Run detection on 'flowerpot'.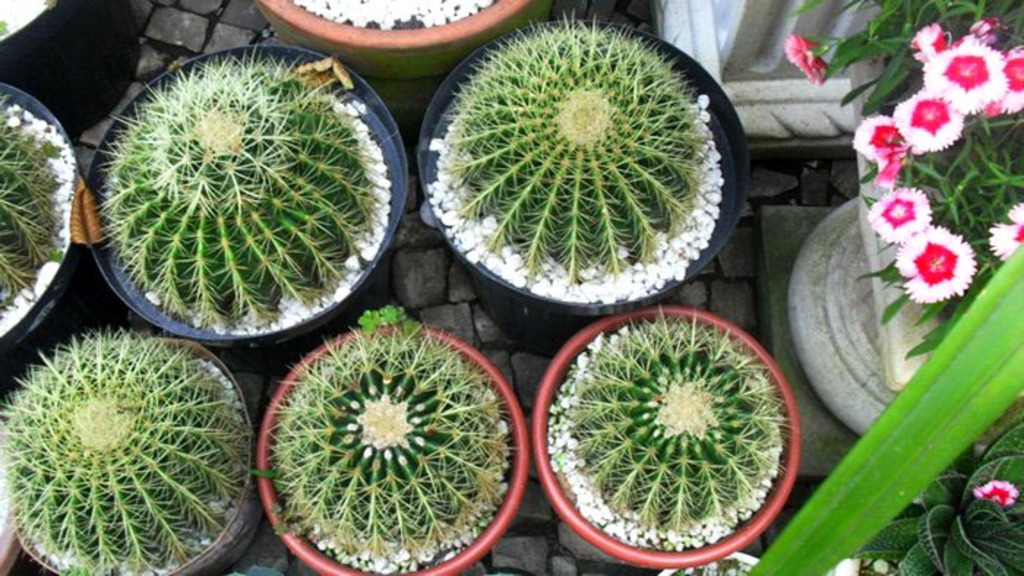
Result: bbox=(0, 0, 146, 146).
